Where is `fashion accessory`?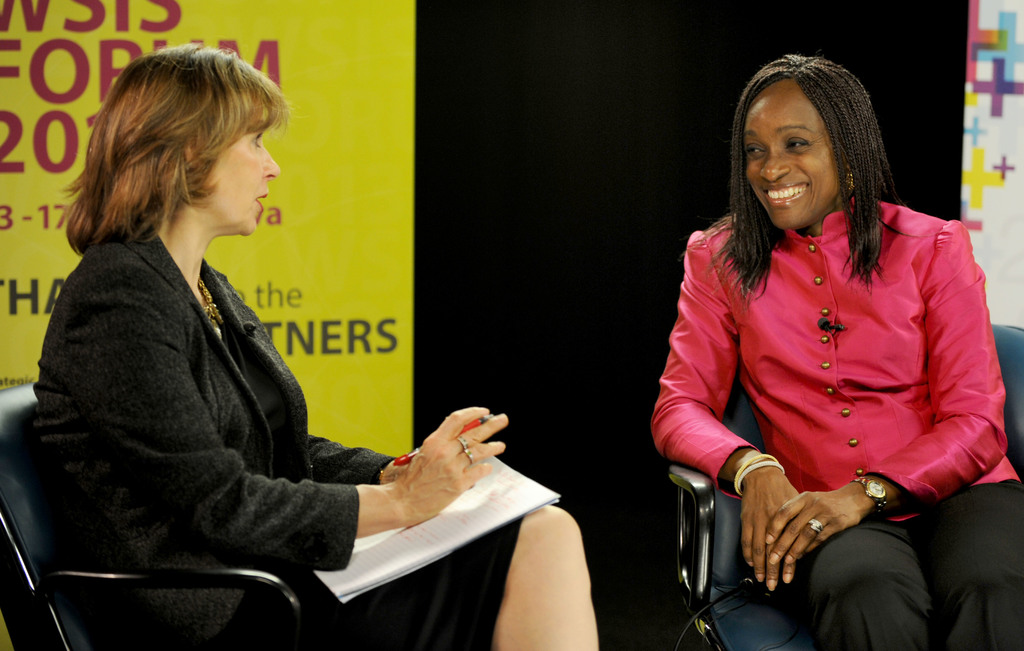
{"x1": 808, "y1": 515, "x2": 824, "y2": 536}.
